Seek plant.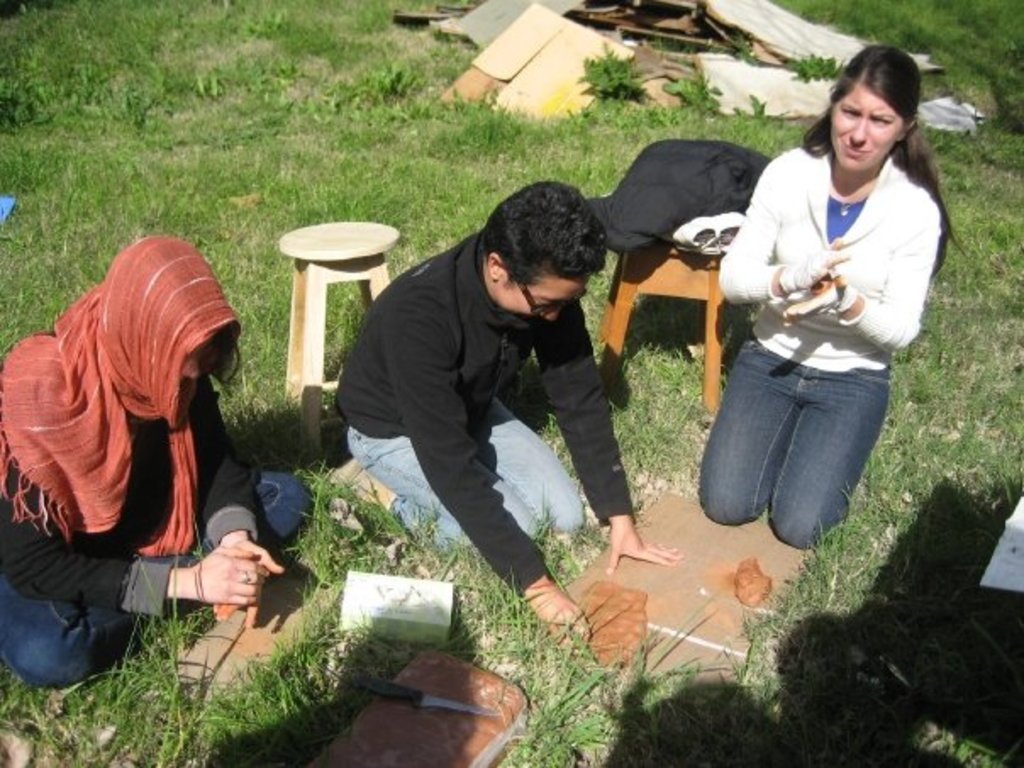
x1=0 y1=49 x2=59 y2=131.
